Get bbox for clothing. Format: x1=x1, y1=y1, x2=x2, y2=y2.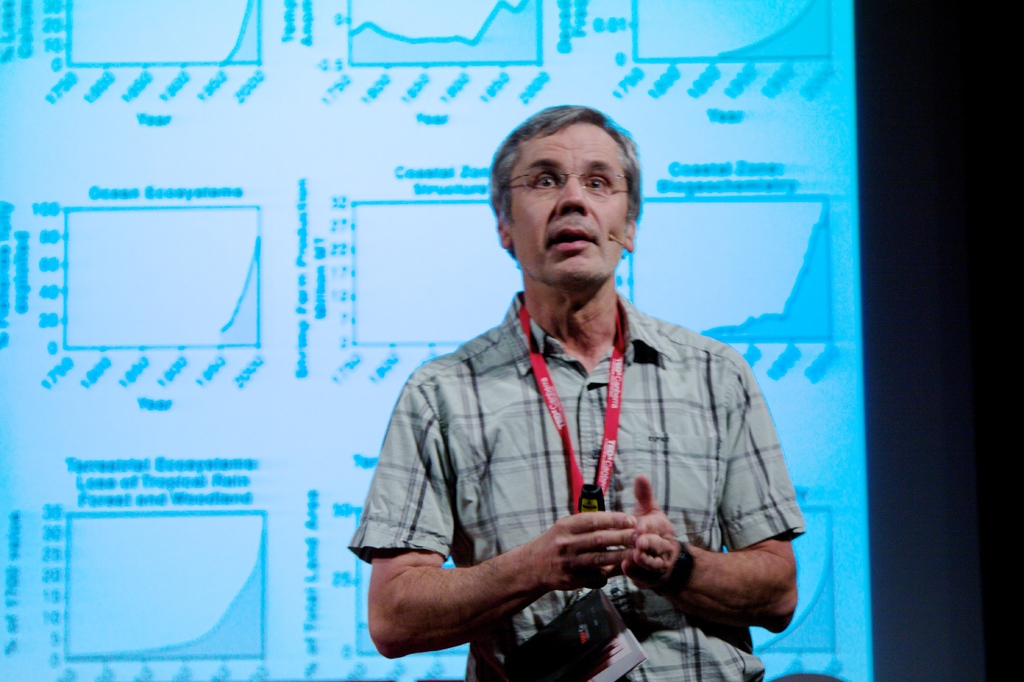
x1=343, y1=277, x2=819, y2=681.
